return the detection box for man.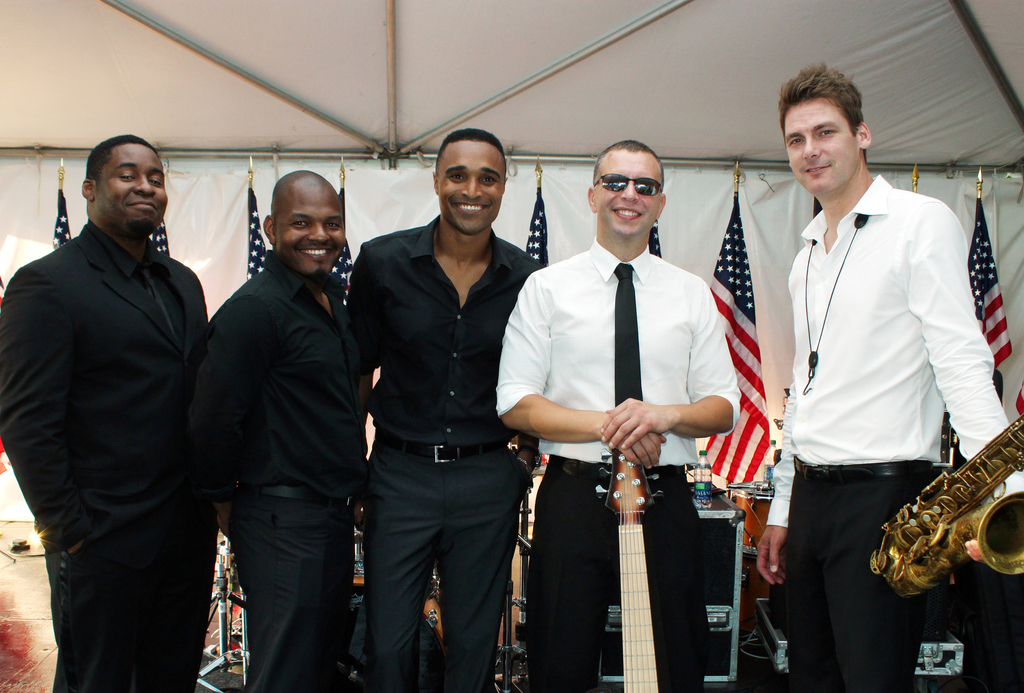
bbox=(346, 127, 544, 692).
